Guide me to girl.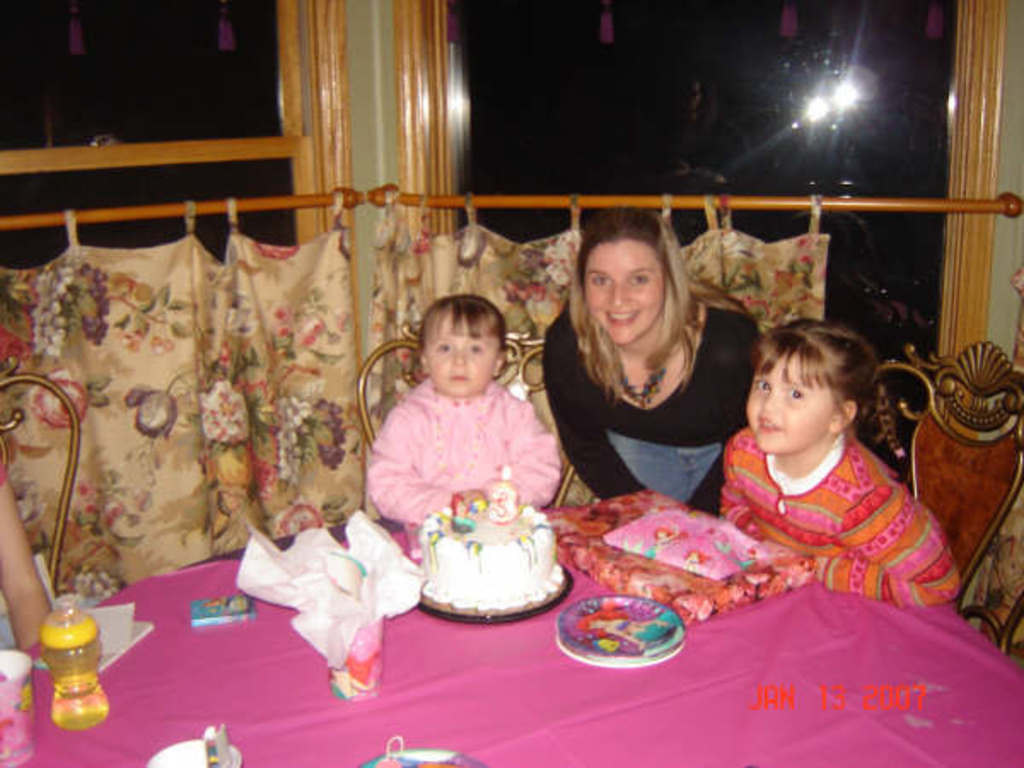
Guidance: [365, 294, 550, 524].
